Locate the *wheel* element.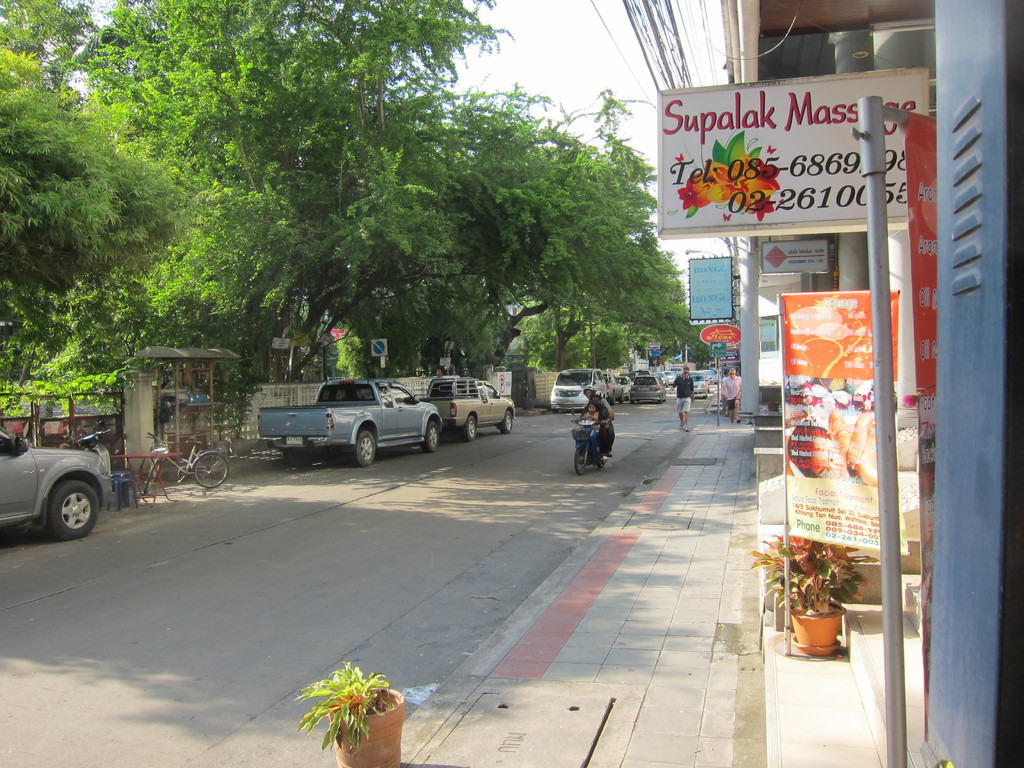
Element bbox: <box>144,460,160,495</box>.
